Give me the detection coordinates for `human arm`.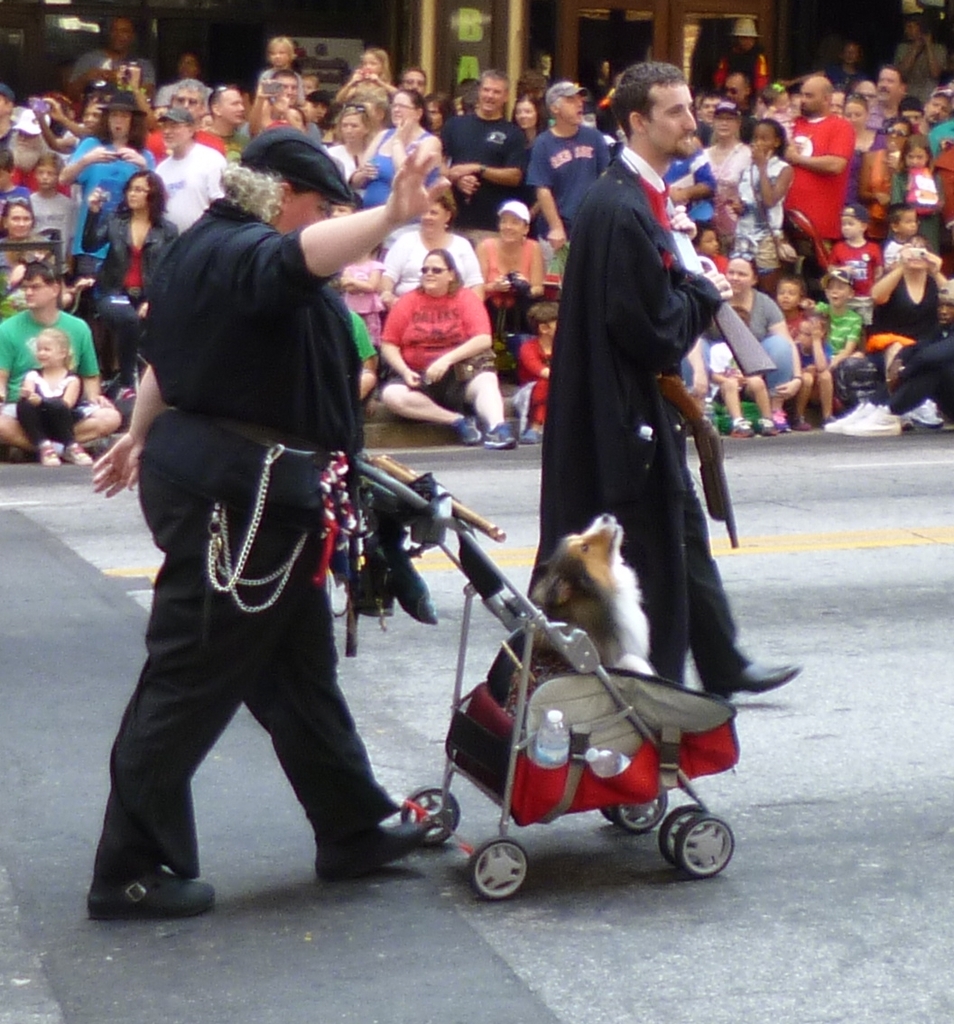
[left=873, top=244, right=915, bottom=307].
